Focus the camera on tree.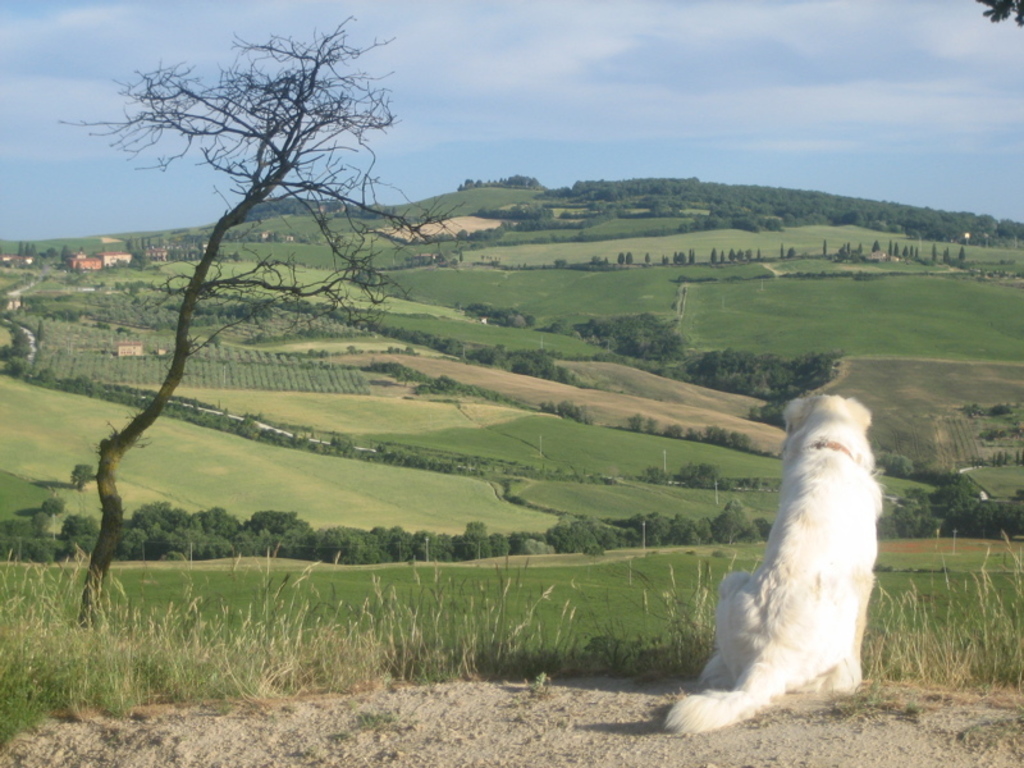
Focus region: BBox(40, 498, 64, 516).
